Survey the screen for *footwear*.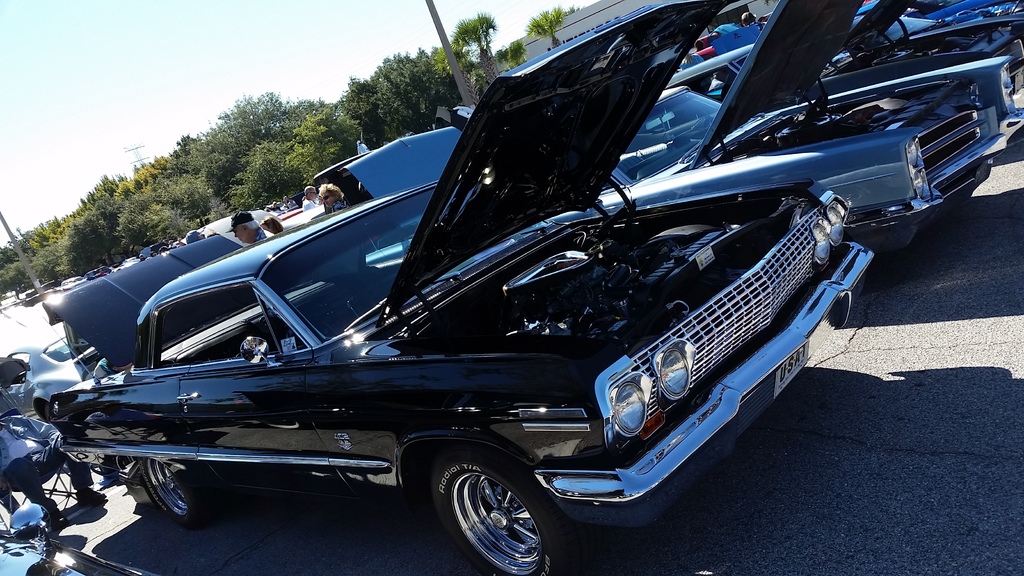
Survey found: (x1=72, y1=483, x2=107, y2=513).
